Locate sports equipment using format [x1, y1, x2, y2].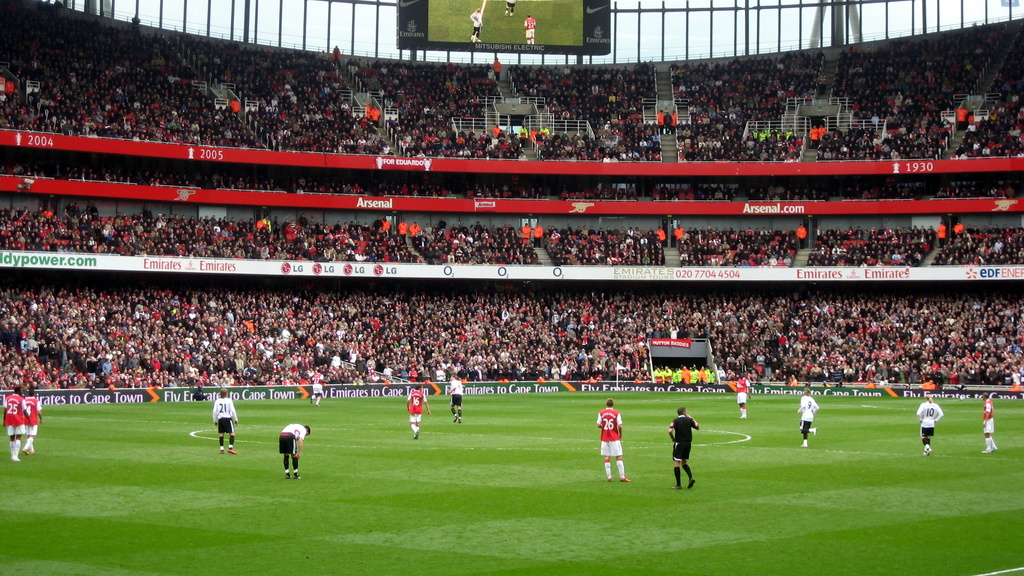
[410, 428, 422, 439].
